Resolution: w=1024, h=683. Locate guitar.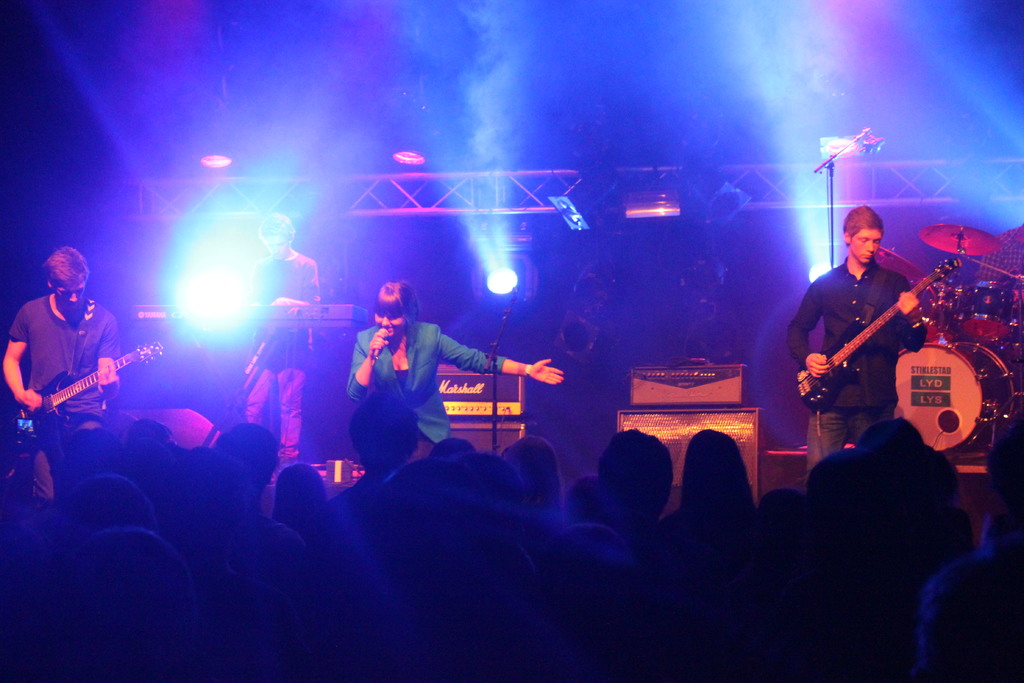
[x1=0, y1=339, x2=166, y2=459].
